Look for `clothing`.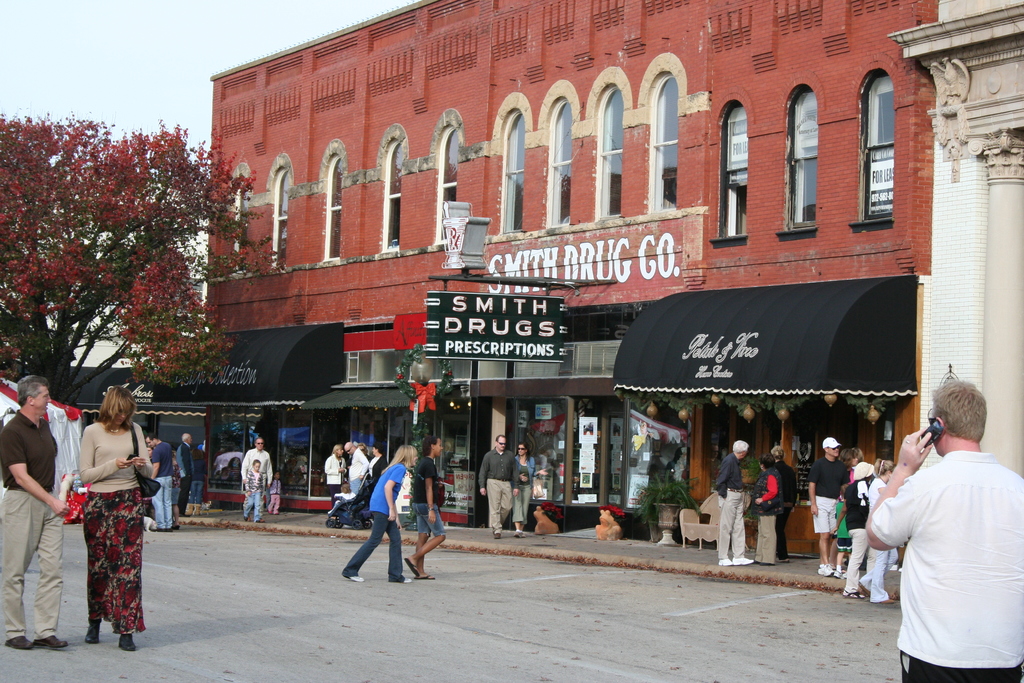
Found: [x1=352, y1=445, x2=382, y2=497].
